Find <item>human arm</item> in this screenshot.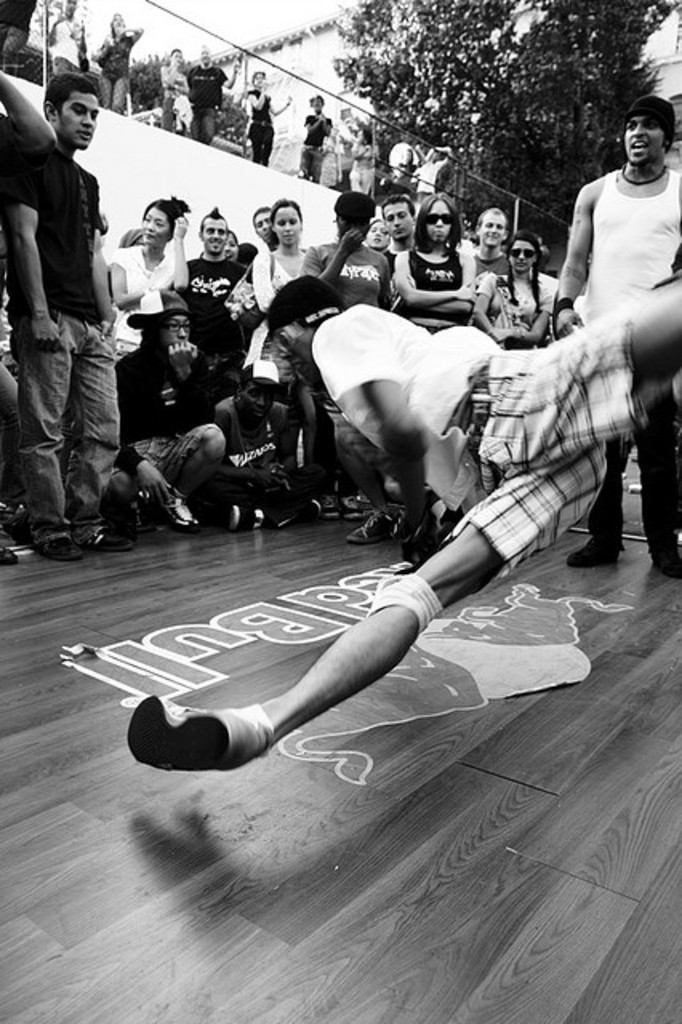
The bounding box for <item>human arm</item> is bbox=[352, 330, 437, 541].
